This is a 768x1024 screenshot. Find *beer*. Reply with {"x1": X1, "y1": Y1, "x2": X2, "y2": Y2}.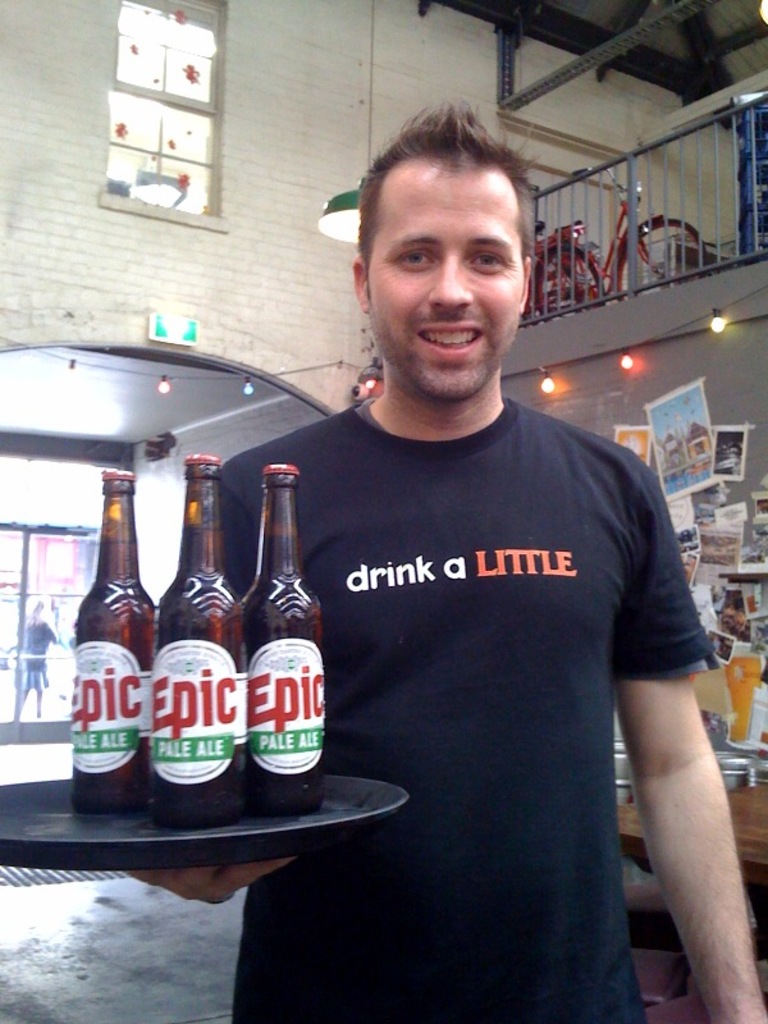
{"x1": 230, "y1": 445, "x2": 323, "y2": 824}.
